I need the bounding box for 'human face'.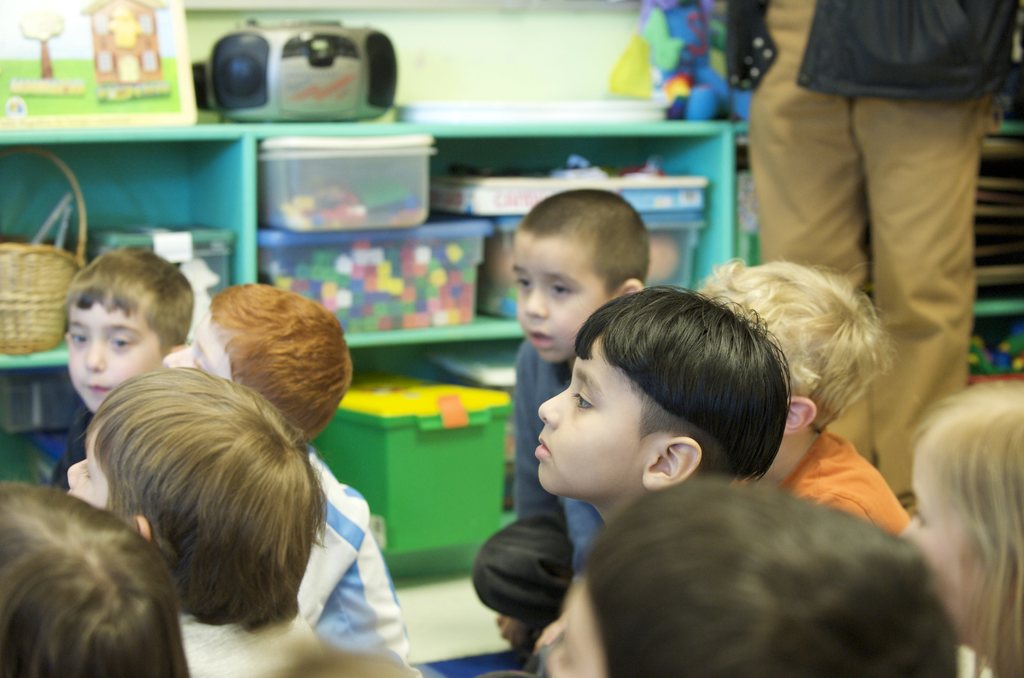
Here it is: x1=532 y1=335 x2=643 y2=494.
